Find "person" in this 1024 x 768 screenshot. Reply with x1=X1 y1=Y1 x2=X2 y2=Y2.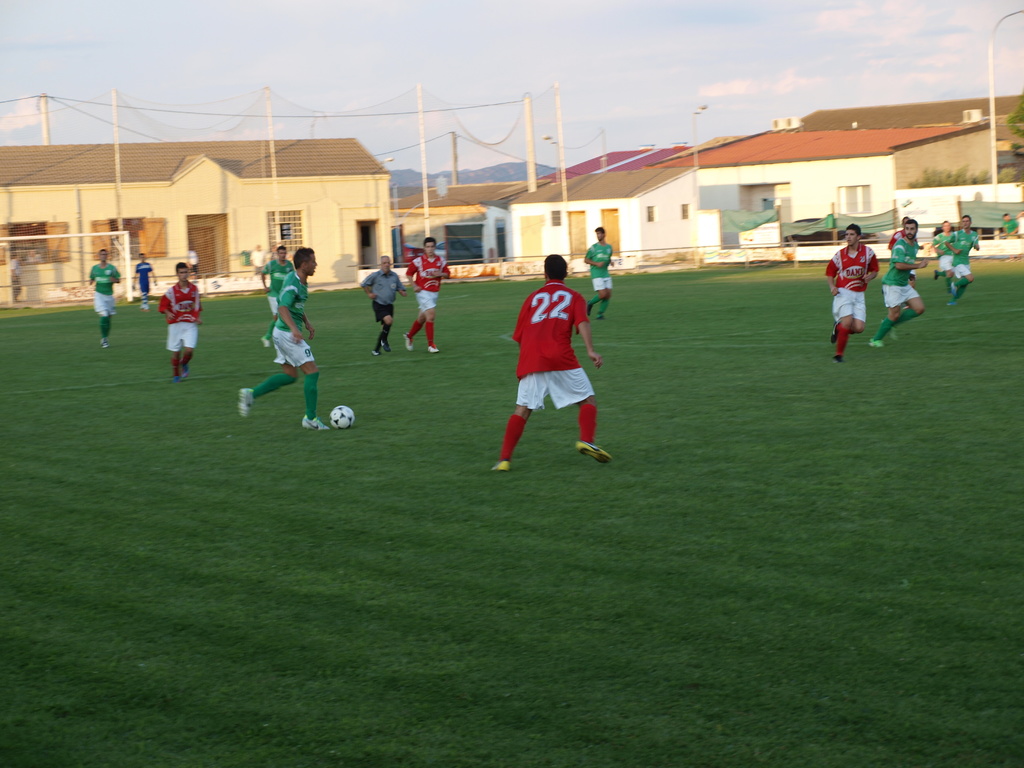
x1=869 y1=217 x2=927 y2=349.
